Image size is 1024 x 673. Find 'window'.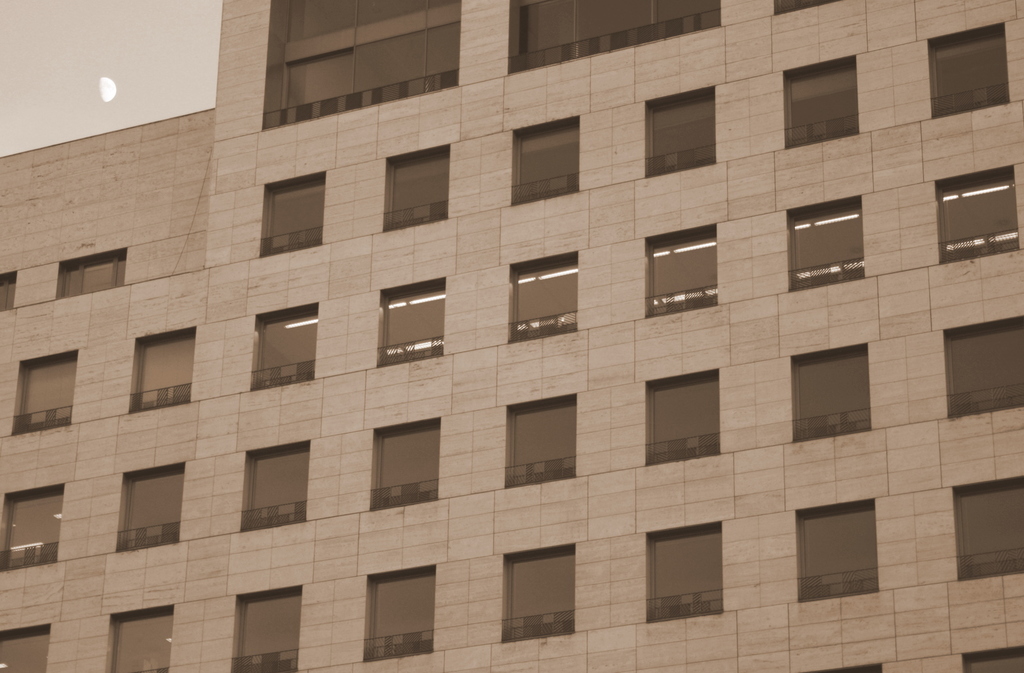
<region>12, 346, 79, 433</region>.
